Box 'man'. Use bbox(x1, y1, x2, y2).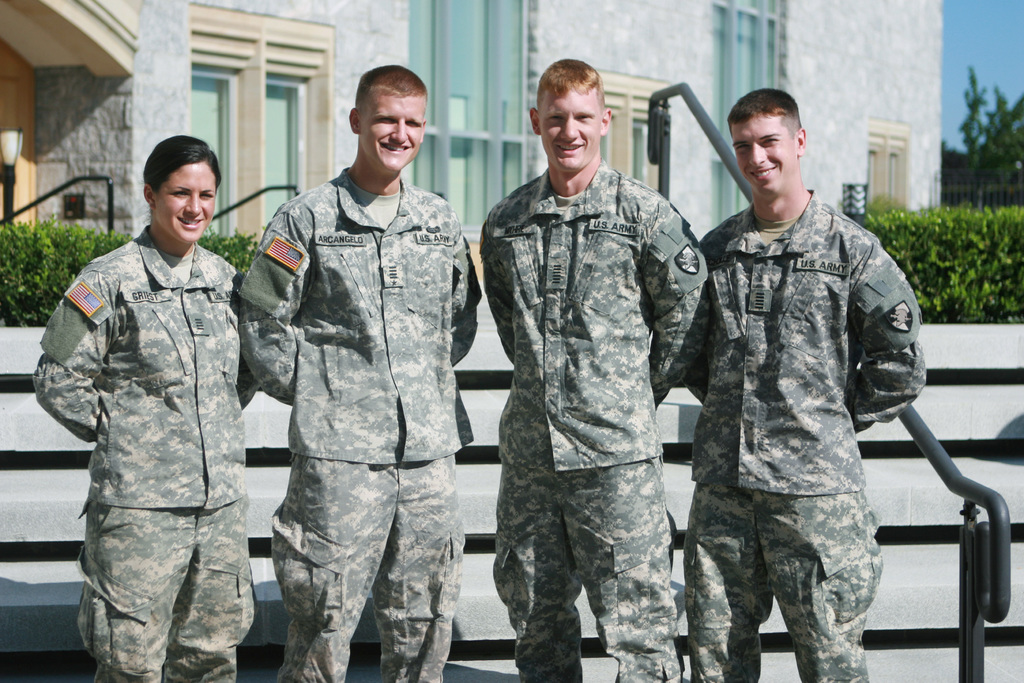
bbox(673, 76, 925, 682).
